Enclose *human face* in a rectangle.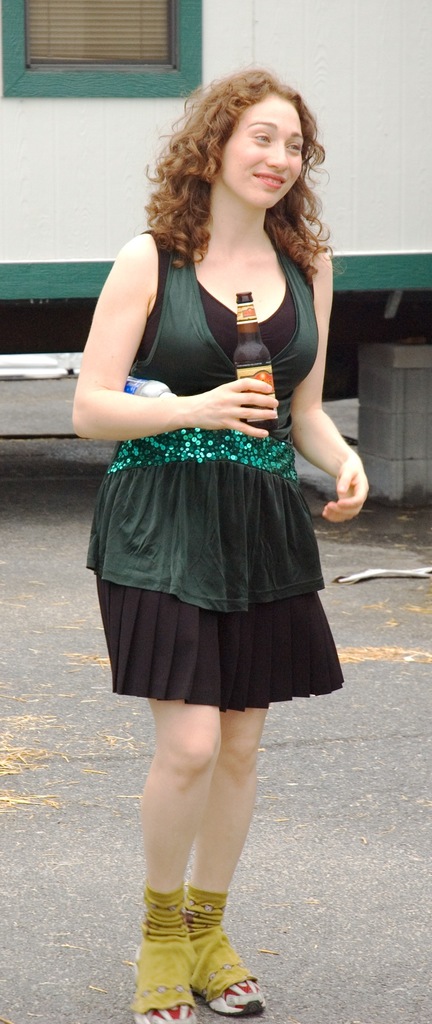
pyautogui.locateOnScreen(224, 94, 304, 205).
